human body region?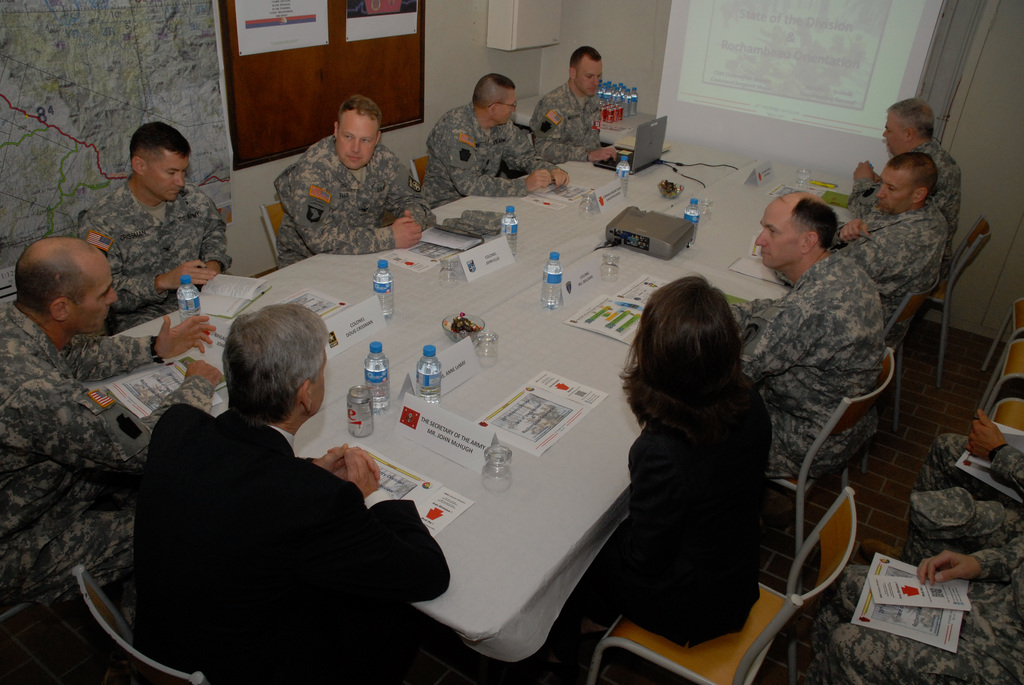
left=125, top=396, right=442, bottom=684
